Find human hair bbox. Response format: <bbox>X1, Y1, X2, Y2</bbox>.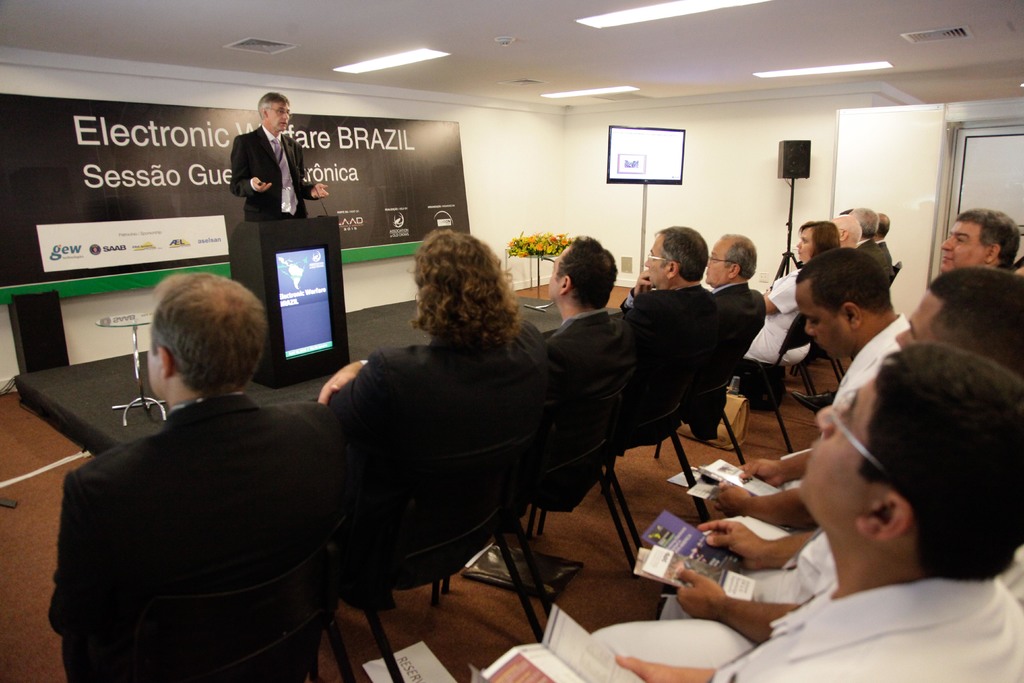
<bbox>958, 210, 1022, 270</bbox>.
